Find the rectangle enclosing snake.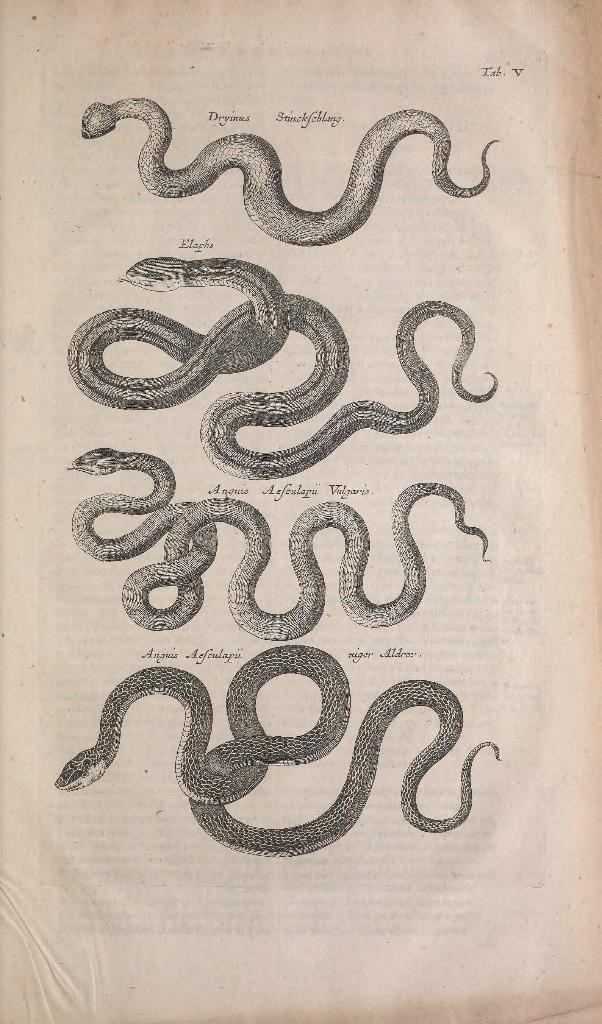
locate(56, 645, 499, 858).
